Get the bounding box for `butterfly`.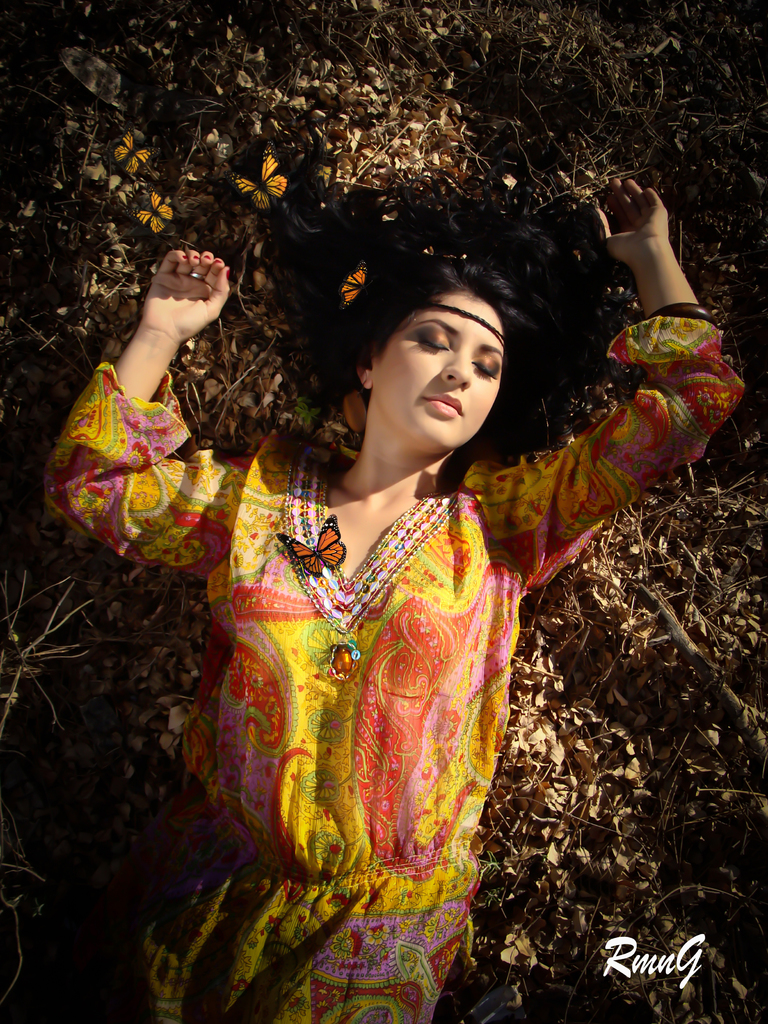
[x1=275, y1=509, x2=347, y2=573].
